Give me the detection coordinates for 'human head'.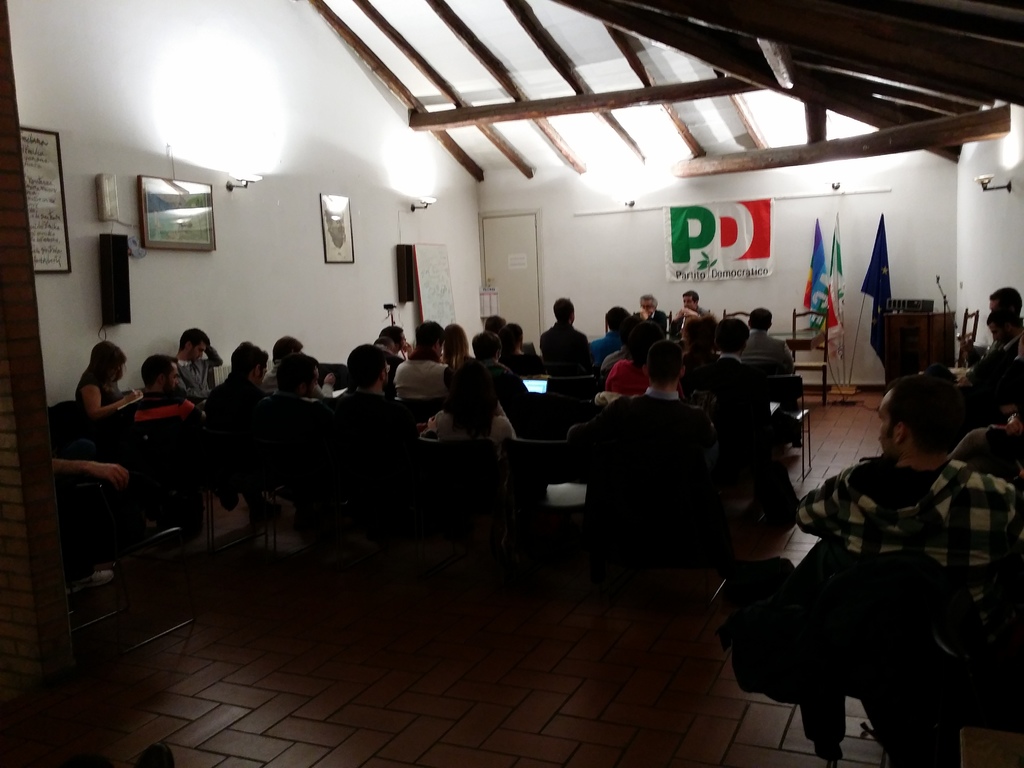
x1=139 y1=353 x2=181 y2=392.
